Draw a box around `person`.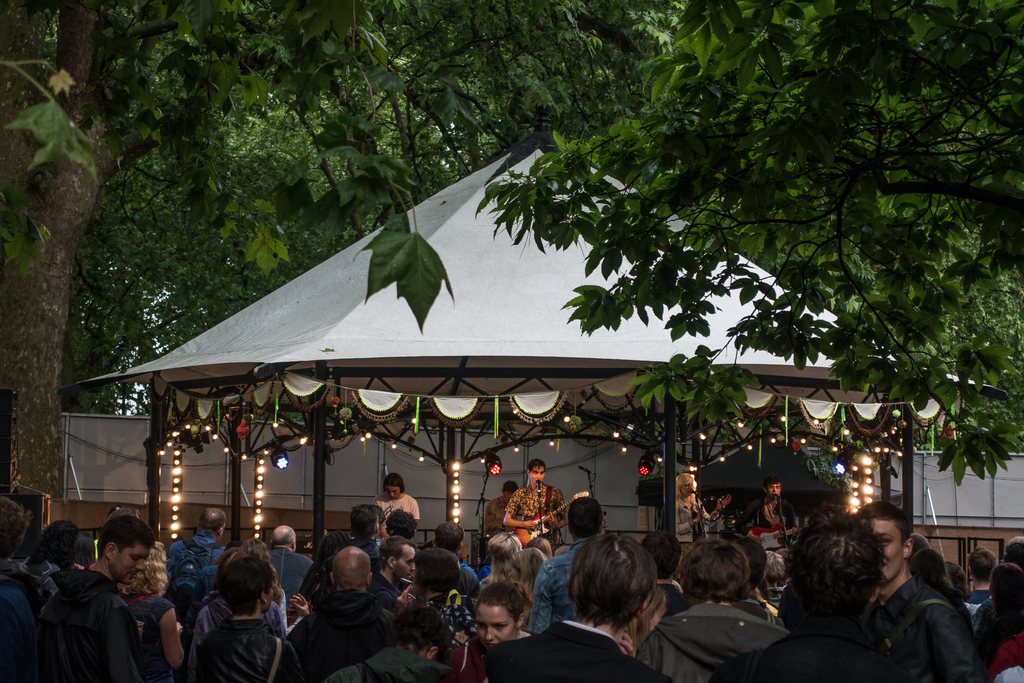
(285, 550, 399, 682).
